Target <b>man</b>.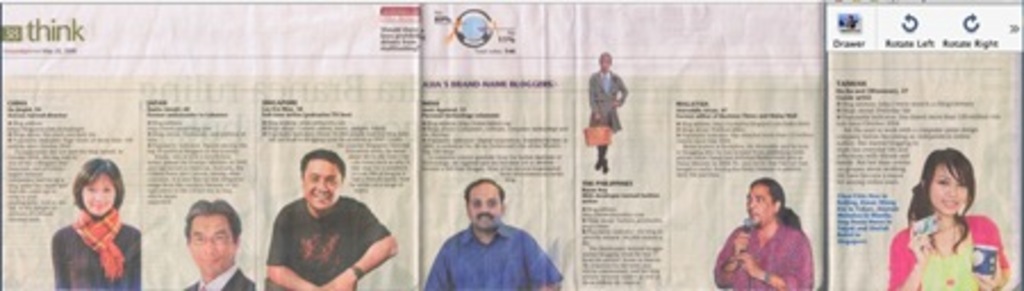
Target region: select_region(184, 196, 257, 289).
